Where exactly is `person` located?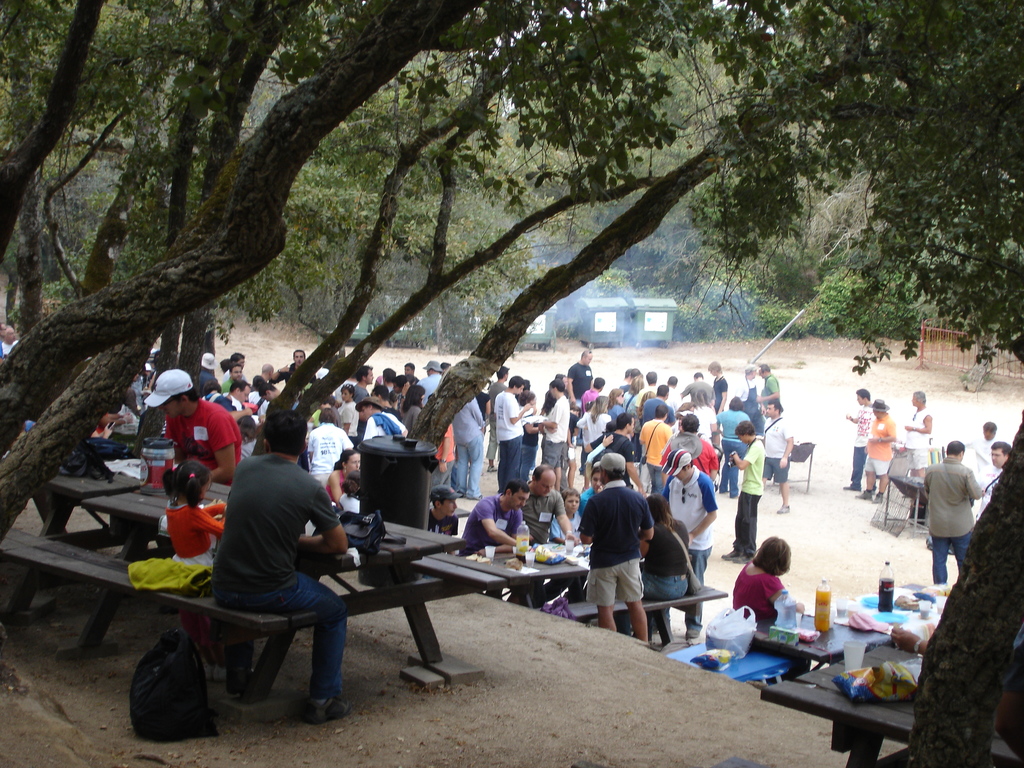
Its bounding box is bbox(925, 438, 984, 583).
